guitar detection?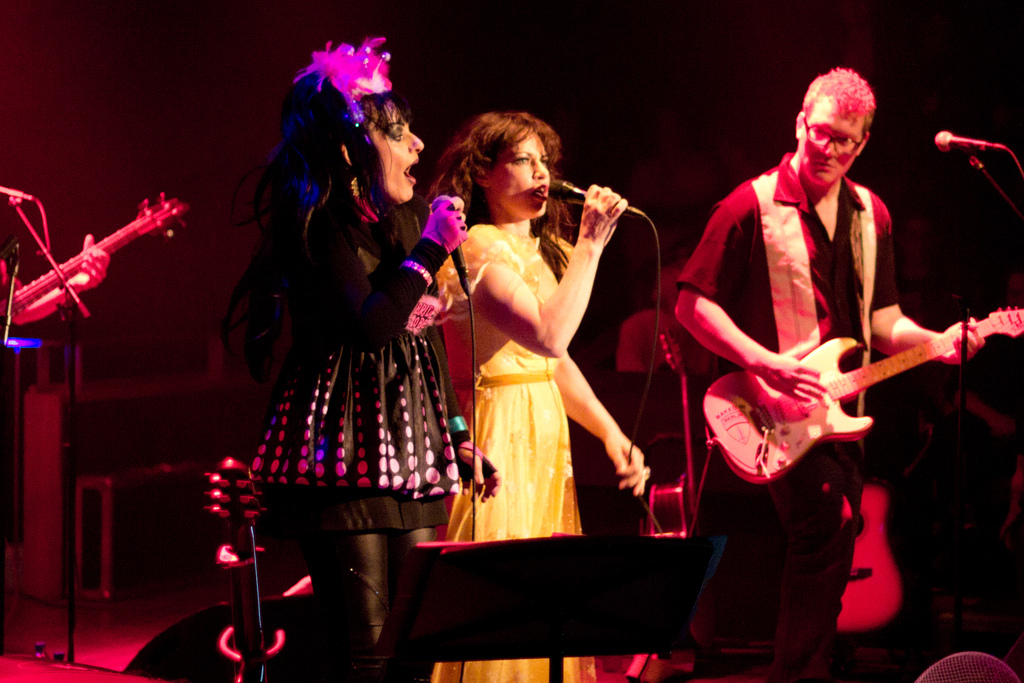
l=704, t=303, r=1023, b=487
